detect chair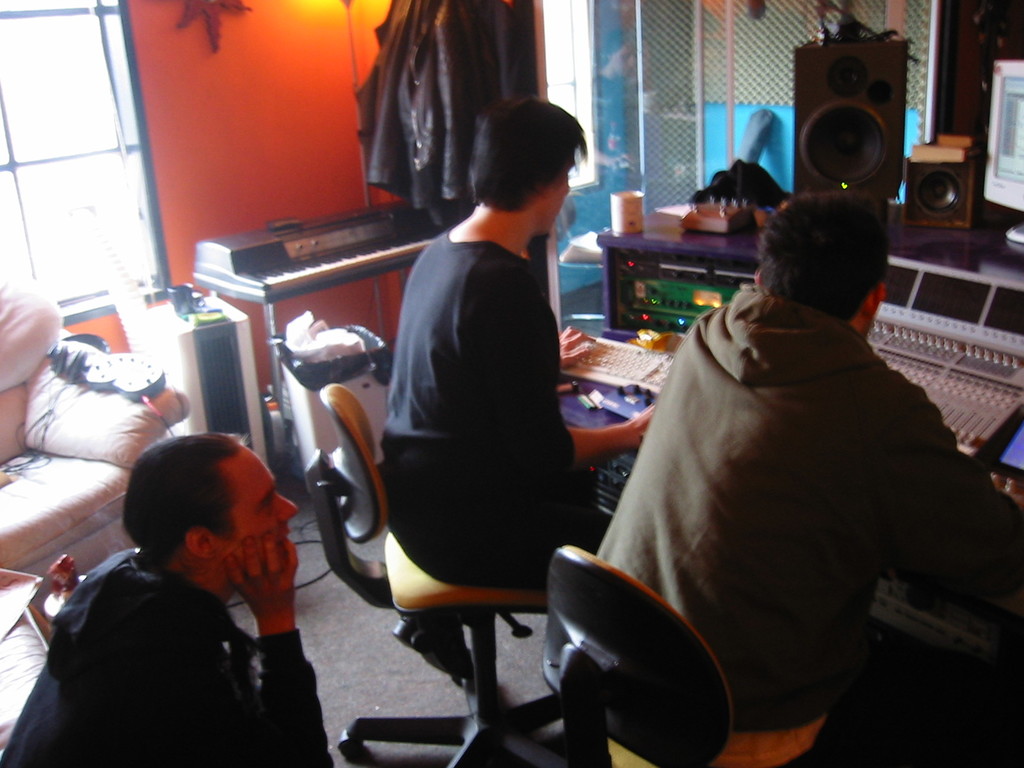
<region>537, 544, 732, 767</region>
